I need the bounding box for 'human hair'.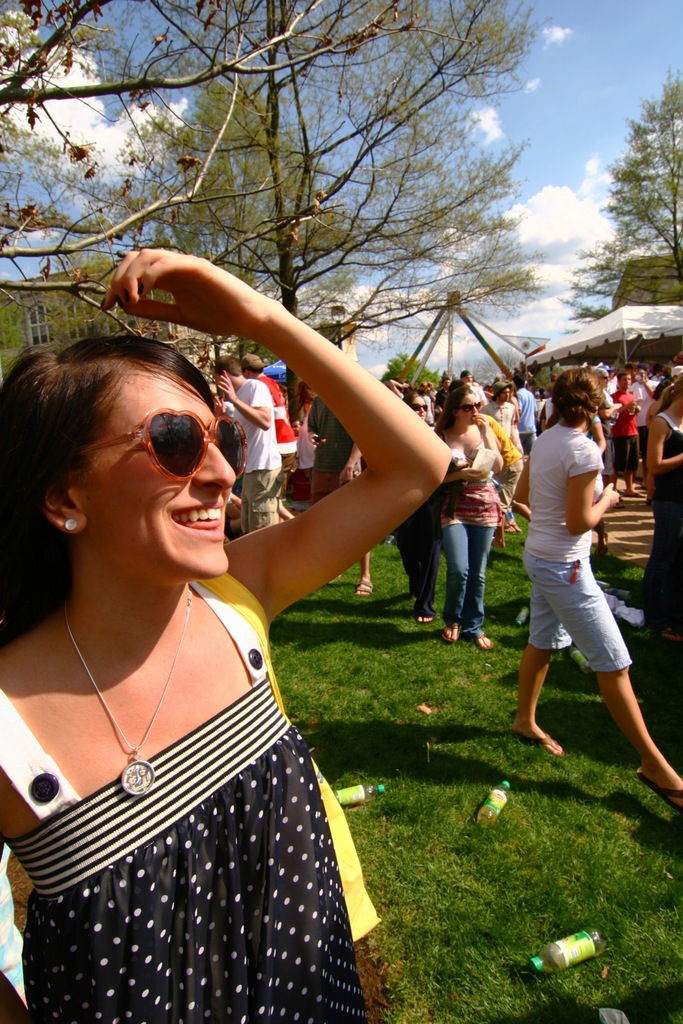
Here it is: 211, 355, 245, 381.
